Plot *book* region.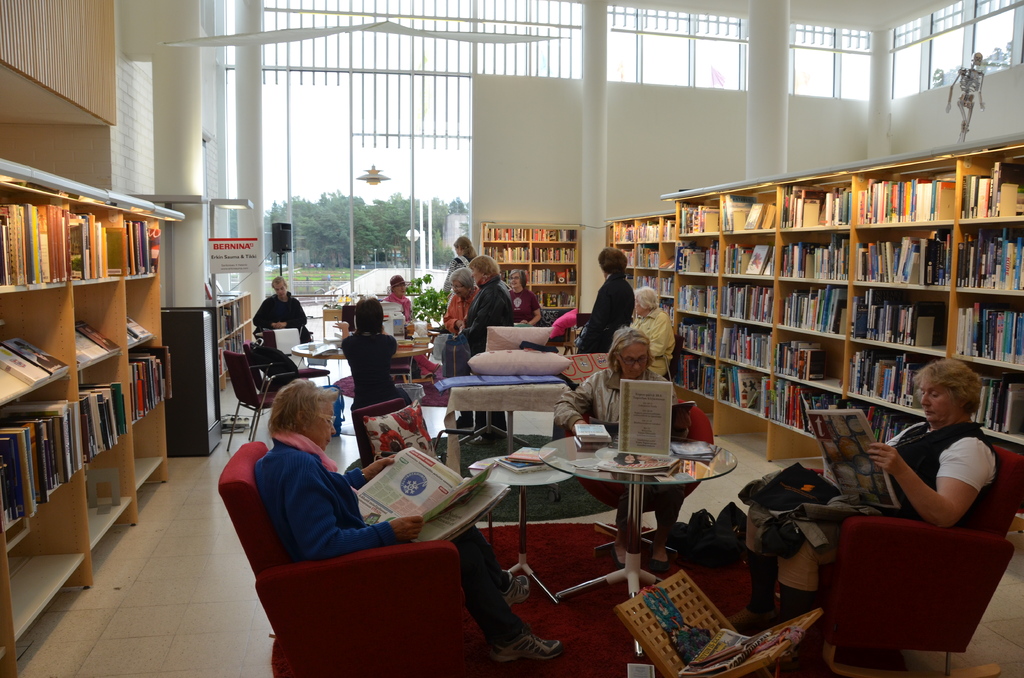
Plotted at <bbox>507, 446, 559, 465</bbox>.
